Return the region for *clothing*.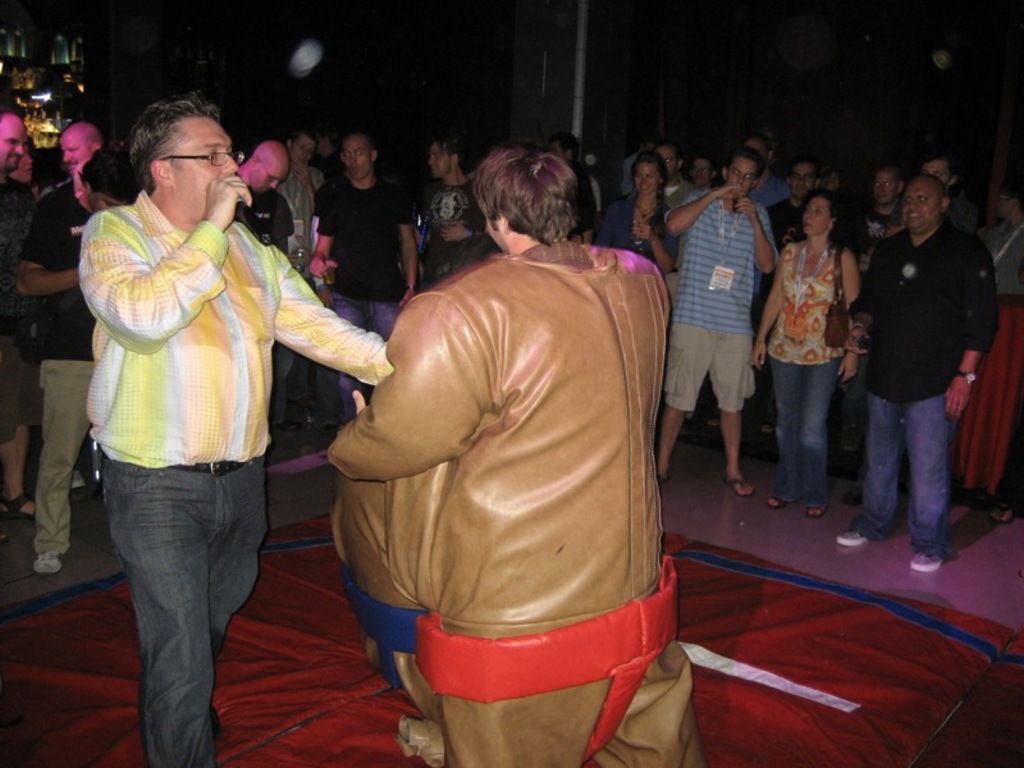
left=77, top=187, right=396, bottom=767.
